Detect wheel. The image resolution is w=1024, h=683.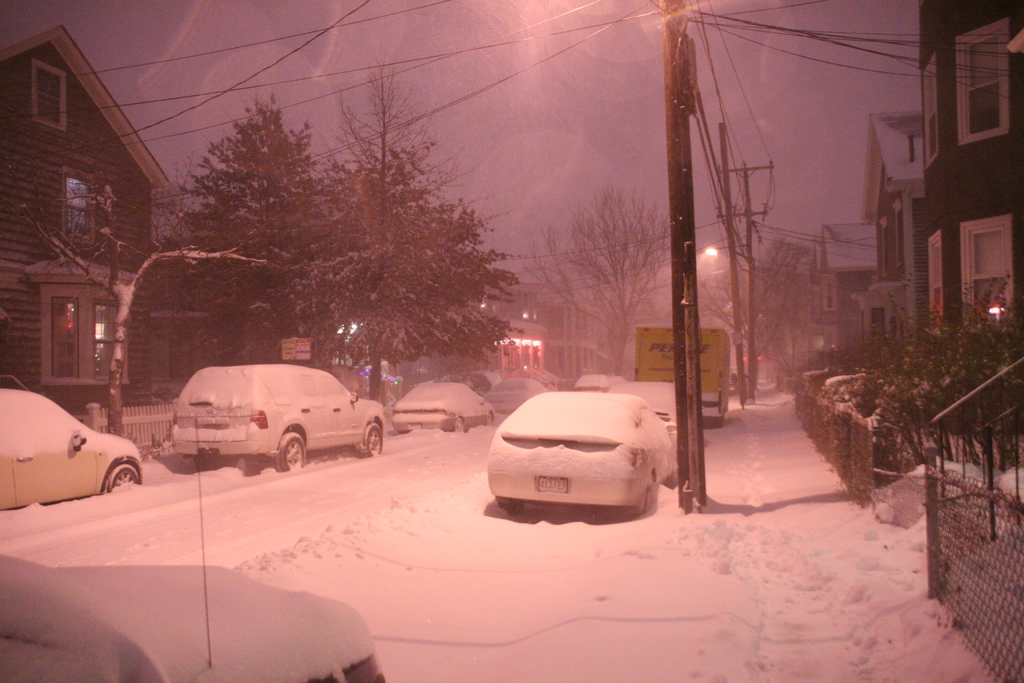
Rect(101, 463, 140, 488).
